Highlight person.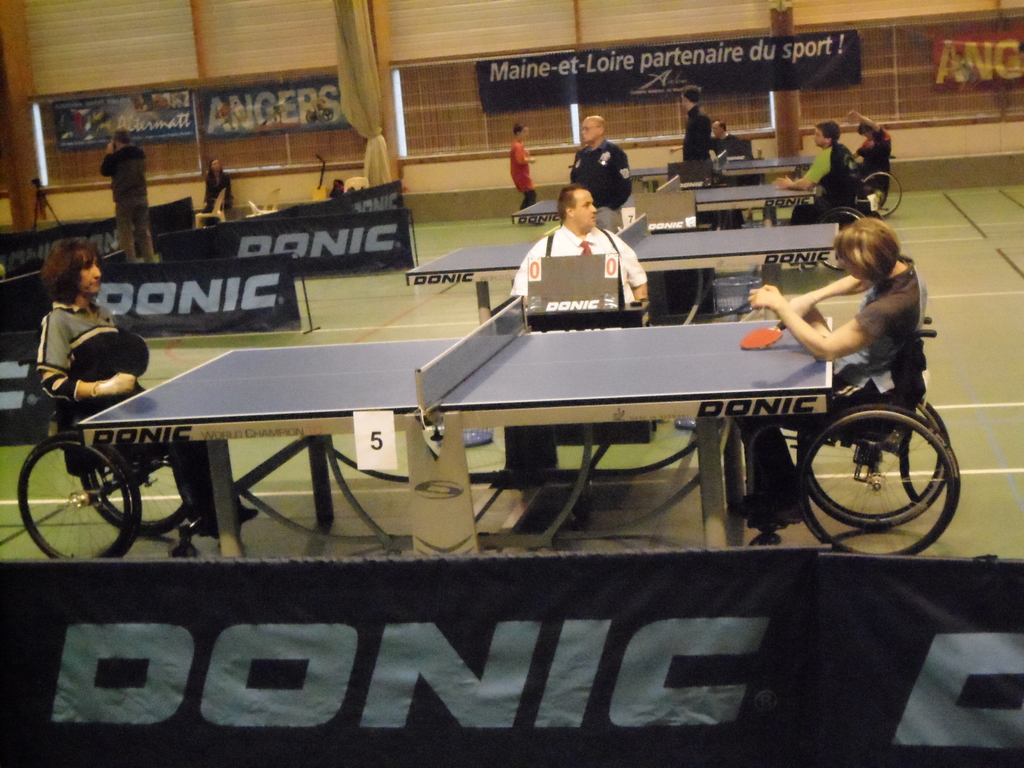
Highlighted region: left=771, top=122, right=856, bottom=229.
